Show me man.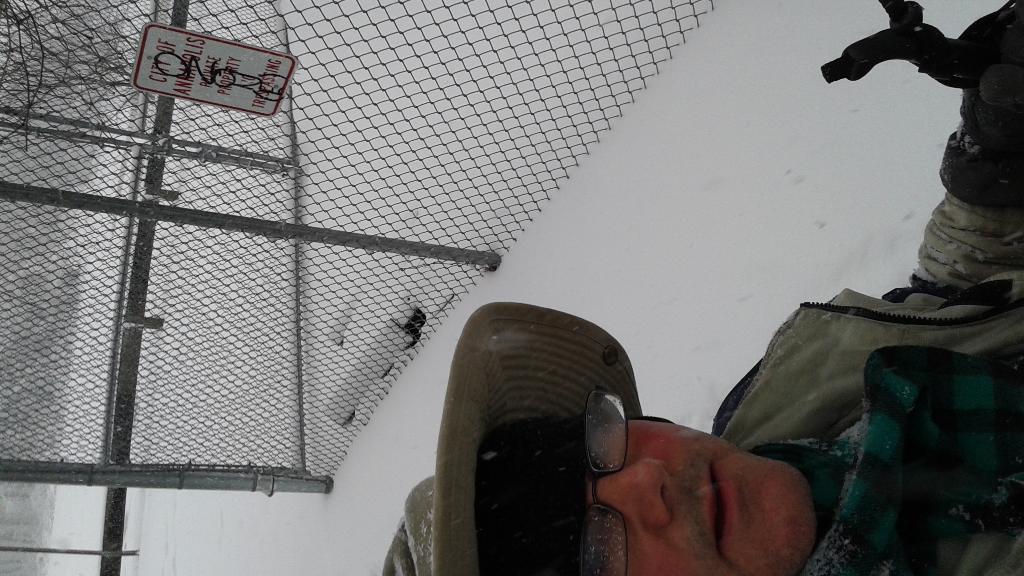
man is here: [left=384, top=0, right=1023, bottom=575].
